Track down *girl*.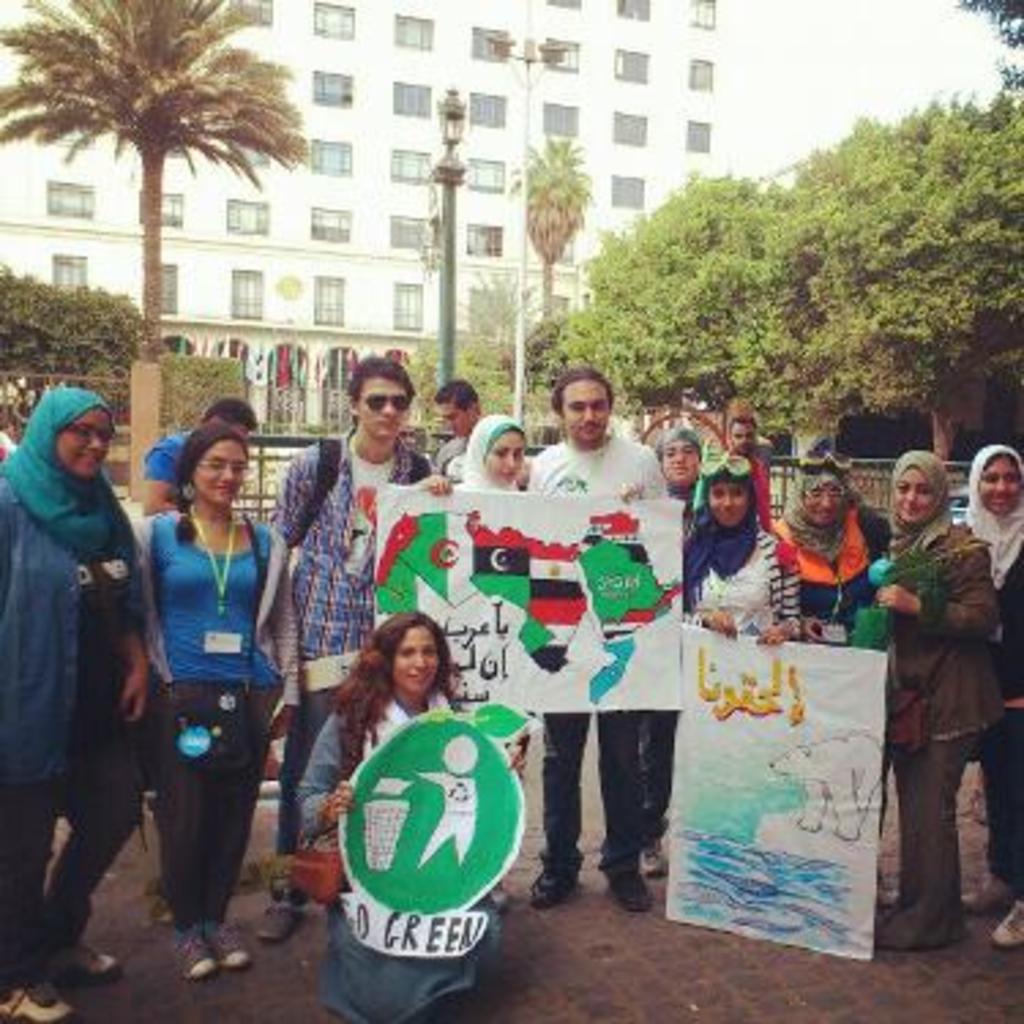
Tracked to l=0, t=393, r=147, b=1008.
